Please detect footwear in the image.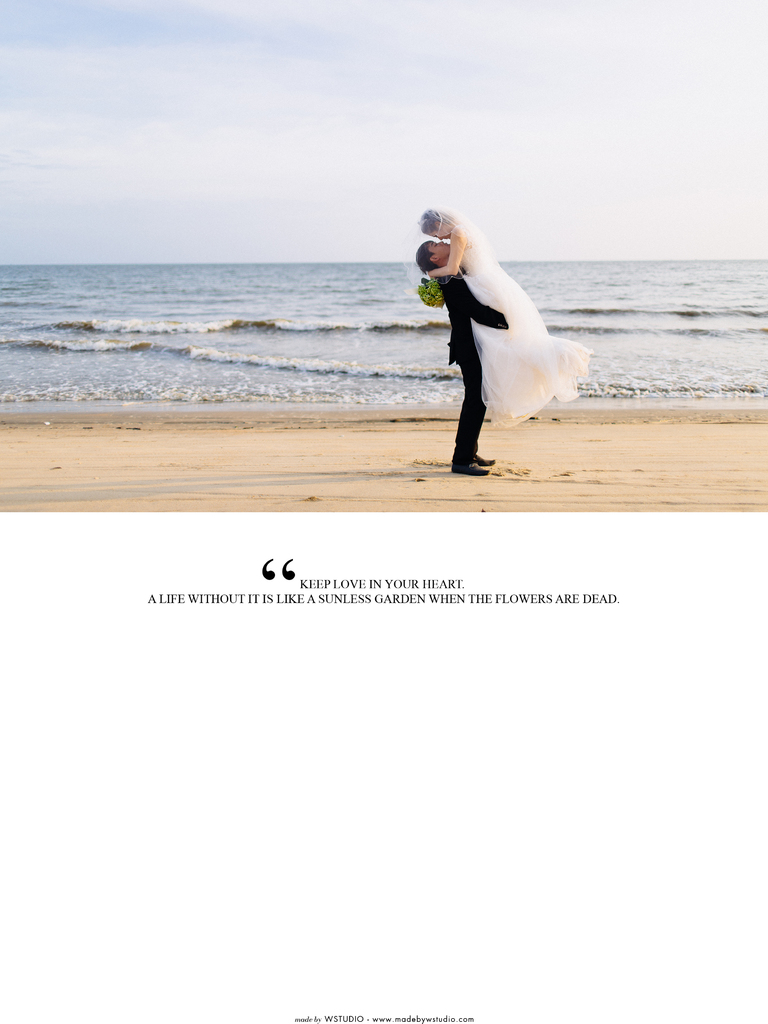
(474, 457, 497, 467).
